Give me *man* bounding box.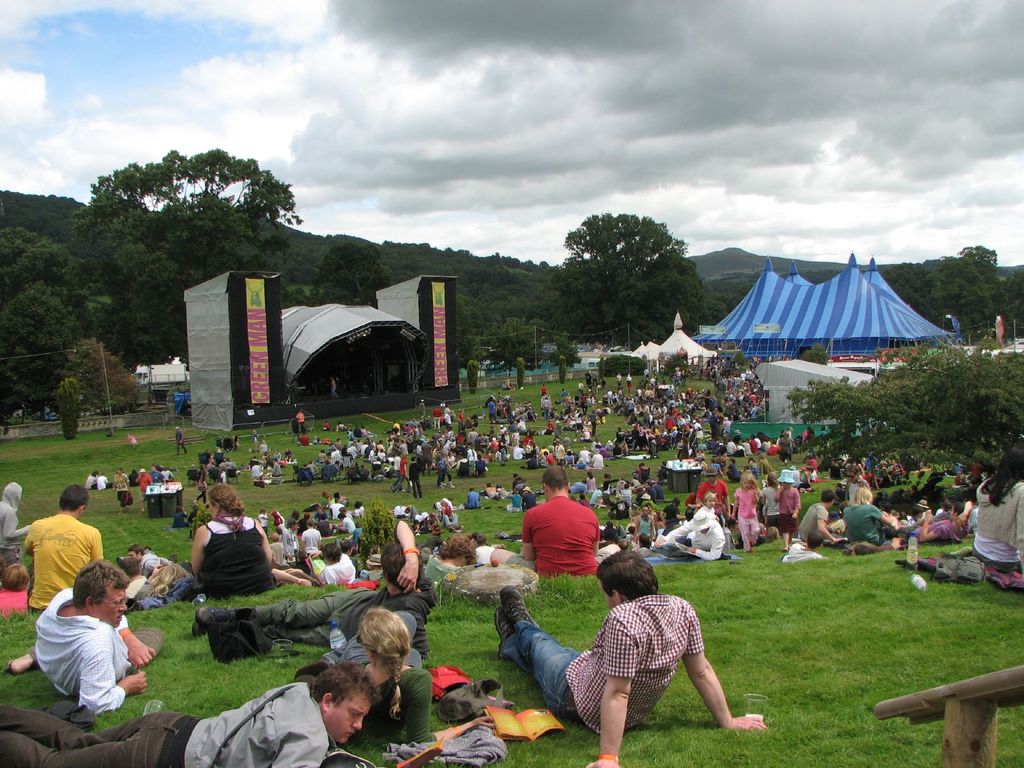
x1=137 y1=468 x2=154 y2=508.
